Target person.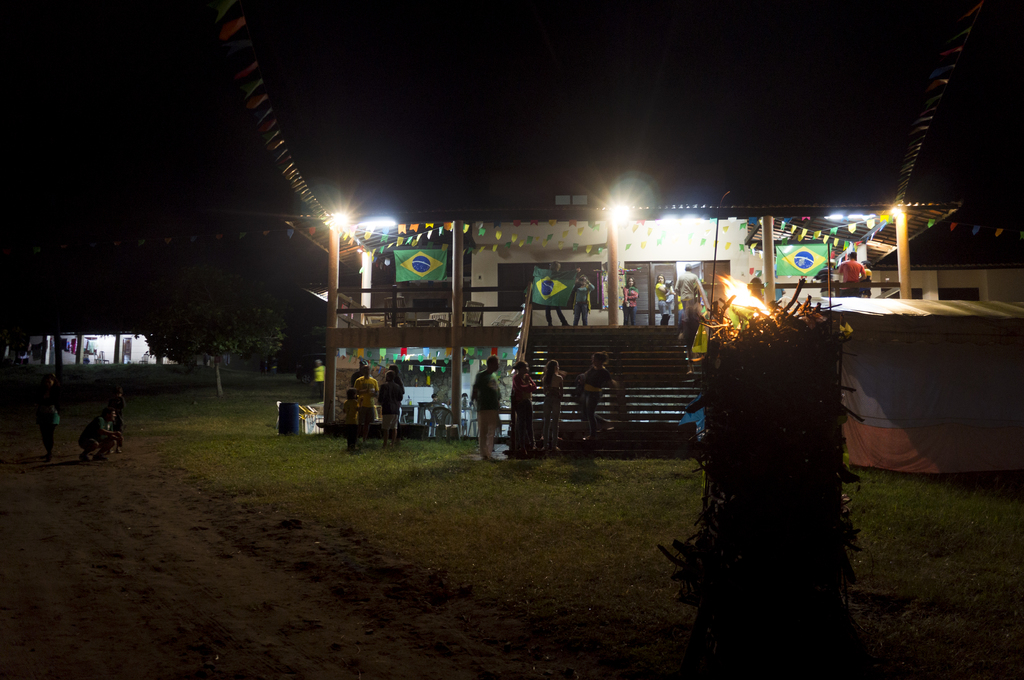
Target region: [348, 360, 364, 384].
